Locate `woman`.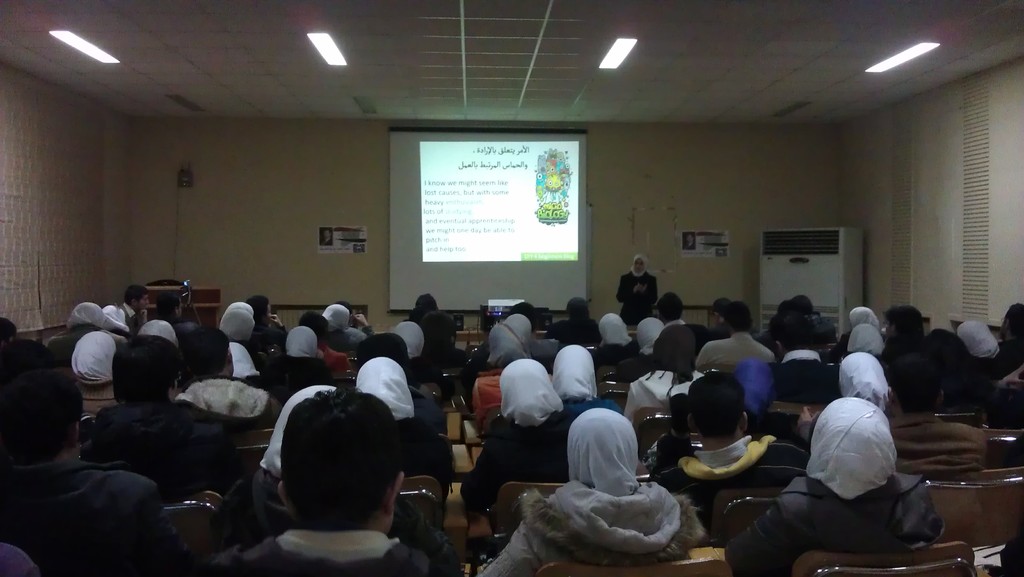
Bounding box: [x1=506, y1=314, x2=532, y2=350].
